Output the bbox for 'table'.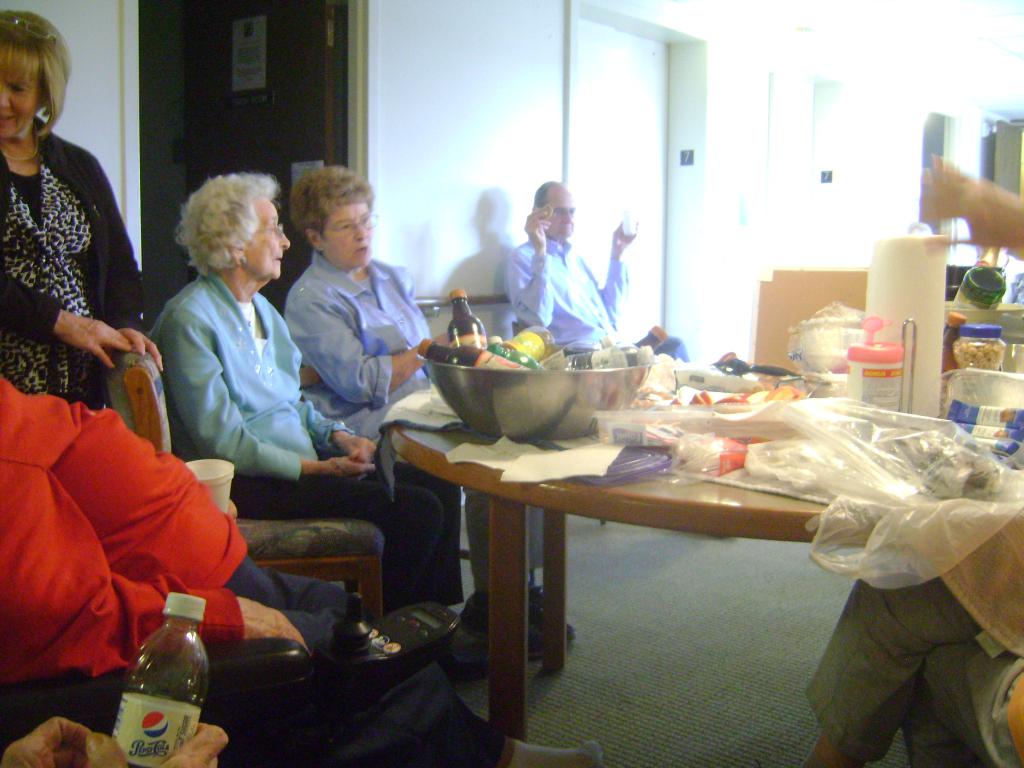
region(384, 367, 1023, 764).
